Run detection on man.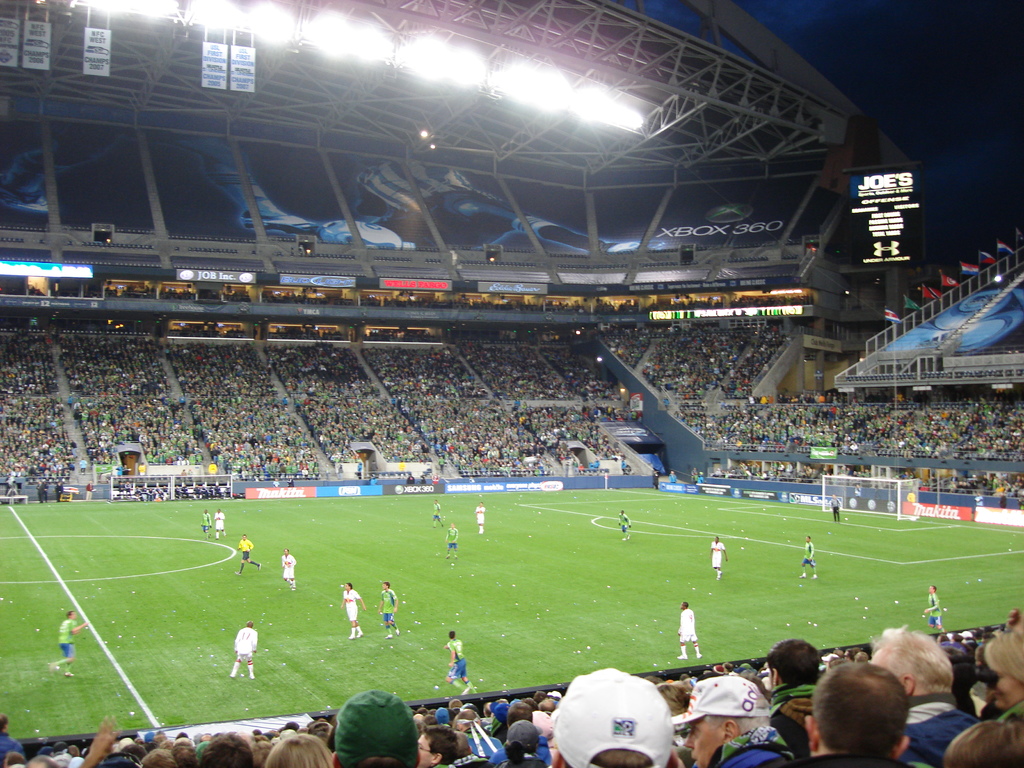
Result: <bbox>710, 532, 730, 583</bbox>.
